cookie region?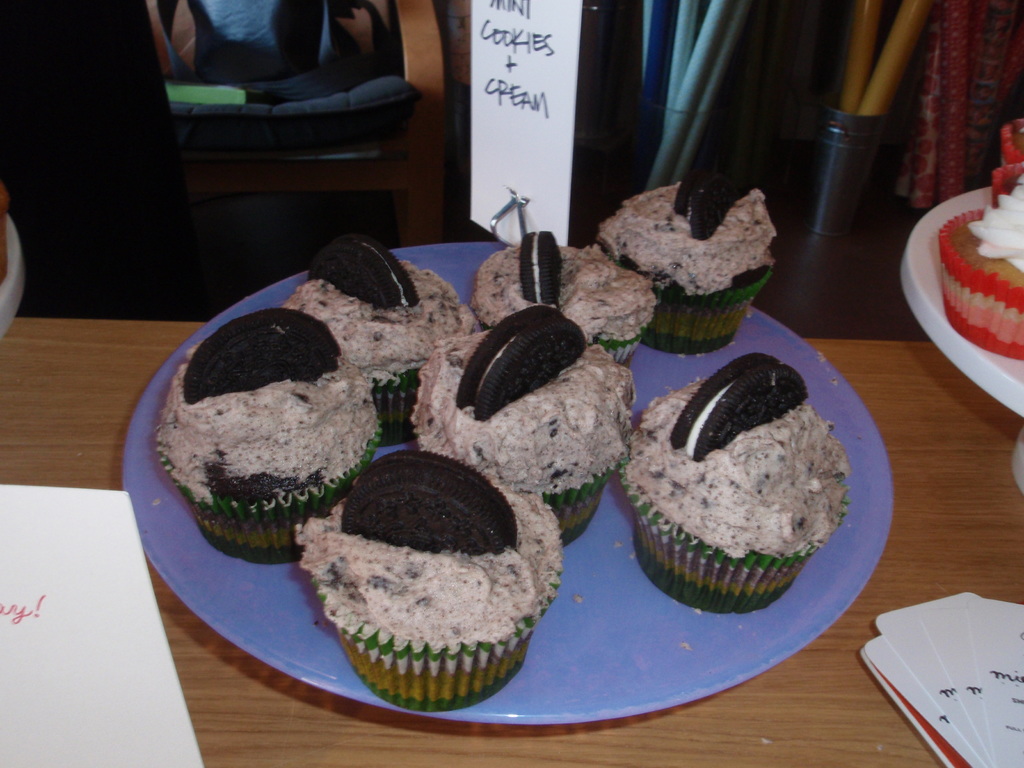
l=663, t=353, r=808, b=463
